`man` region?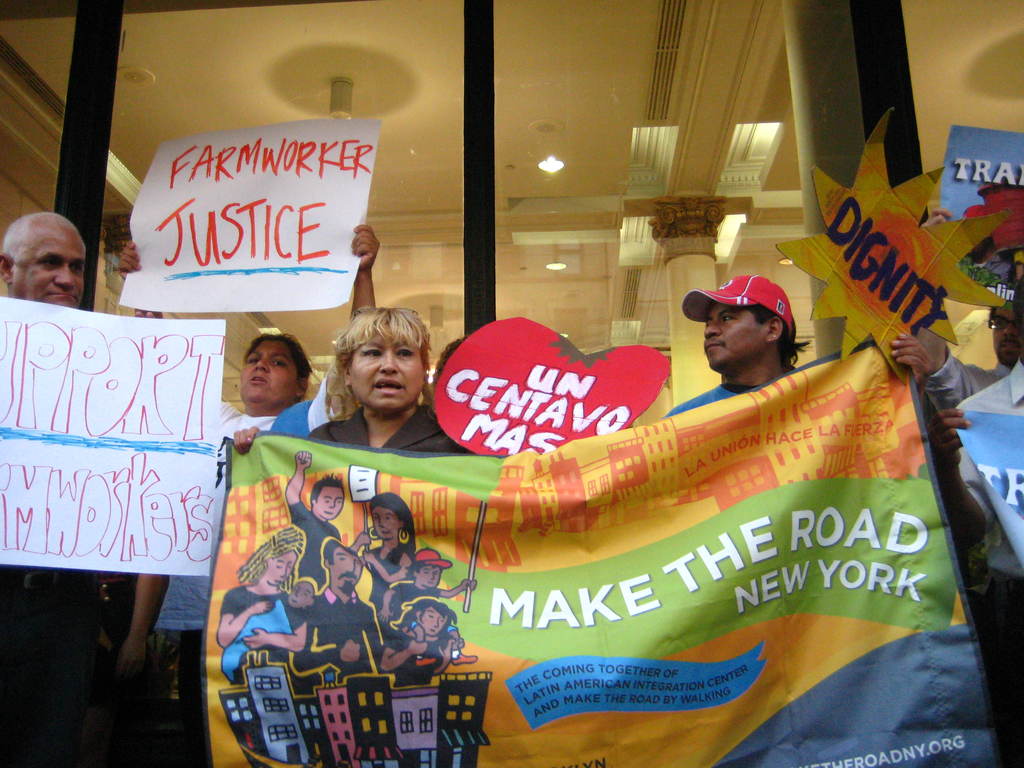
rect(662, 274, 834, 428)
